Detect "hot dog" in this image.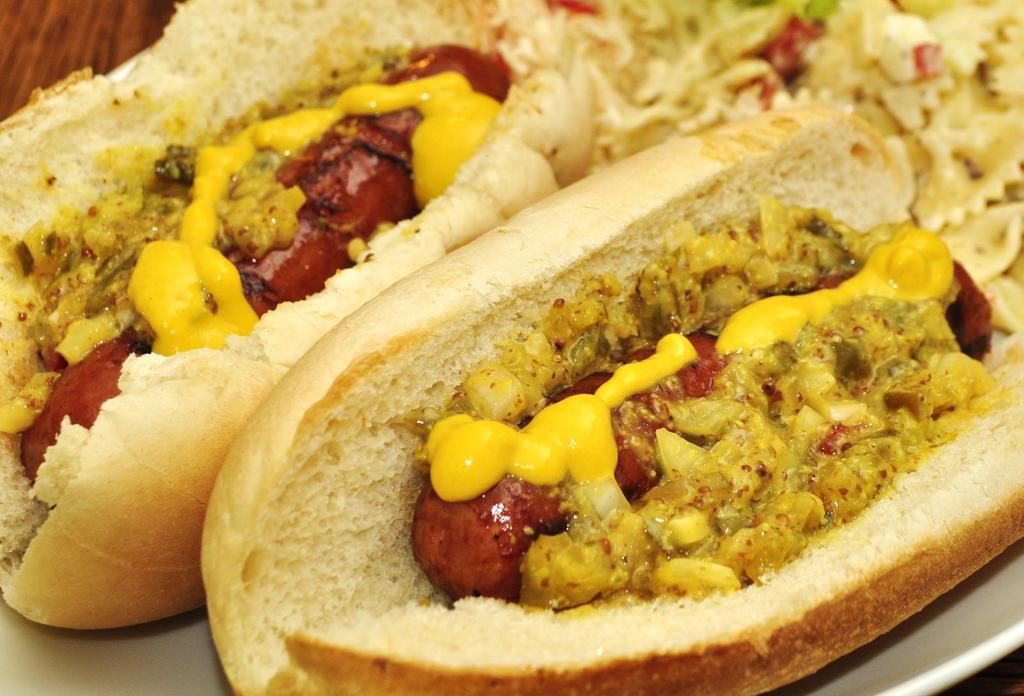
Detection: x1=199 y1=104 x2=1023 y2=695.
